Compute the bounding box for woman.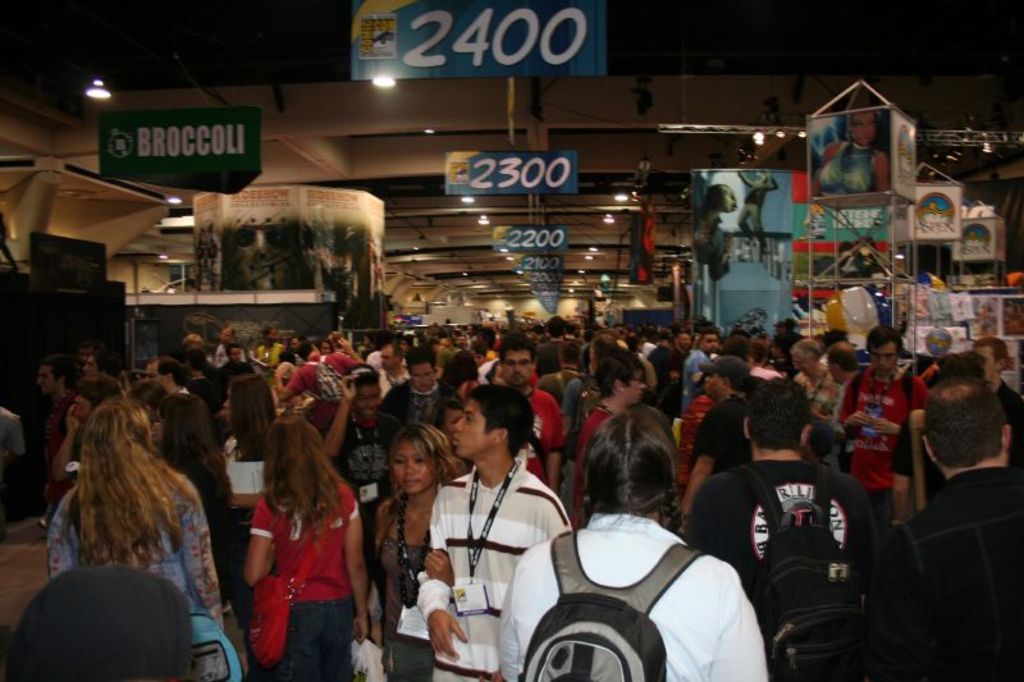
crop(810, 87, 893, 203).
